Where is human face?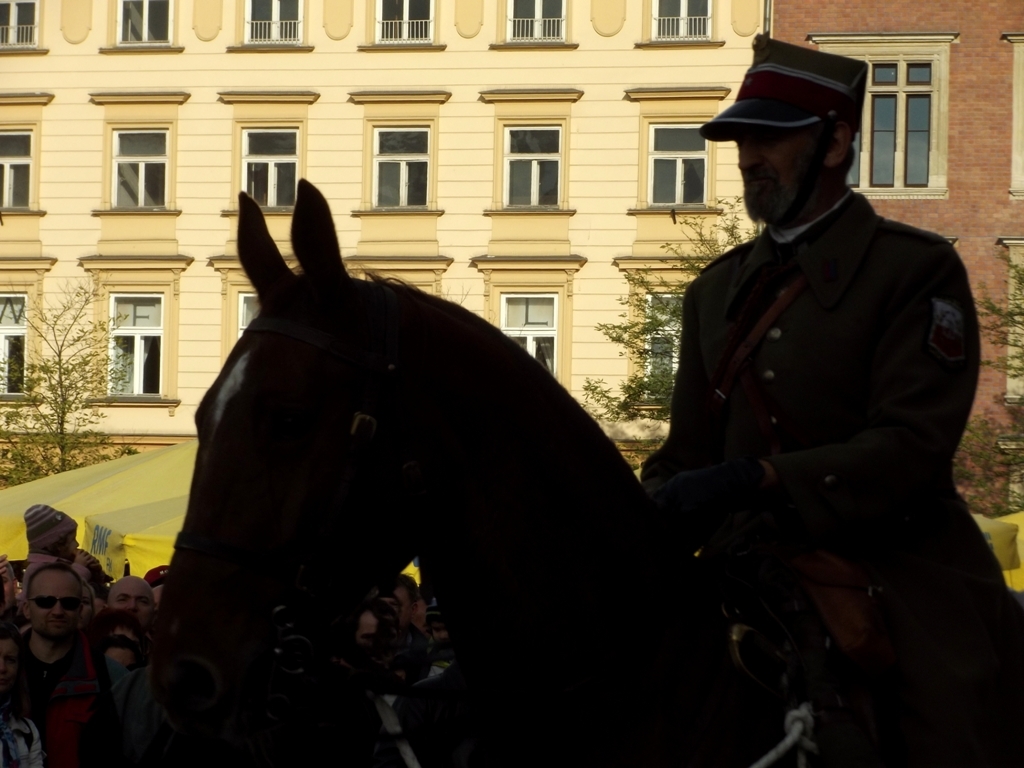
x1=30 y1=572 x2=78 y2=637.
